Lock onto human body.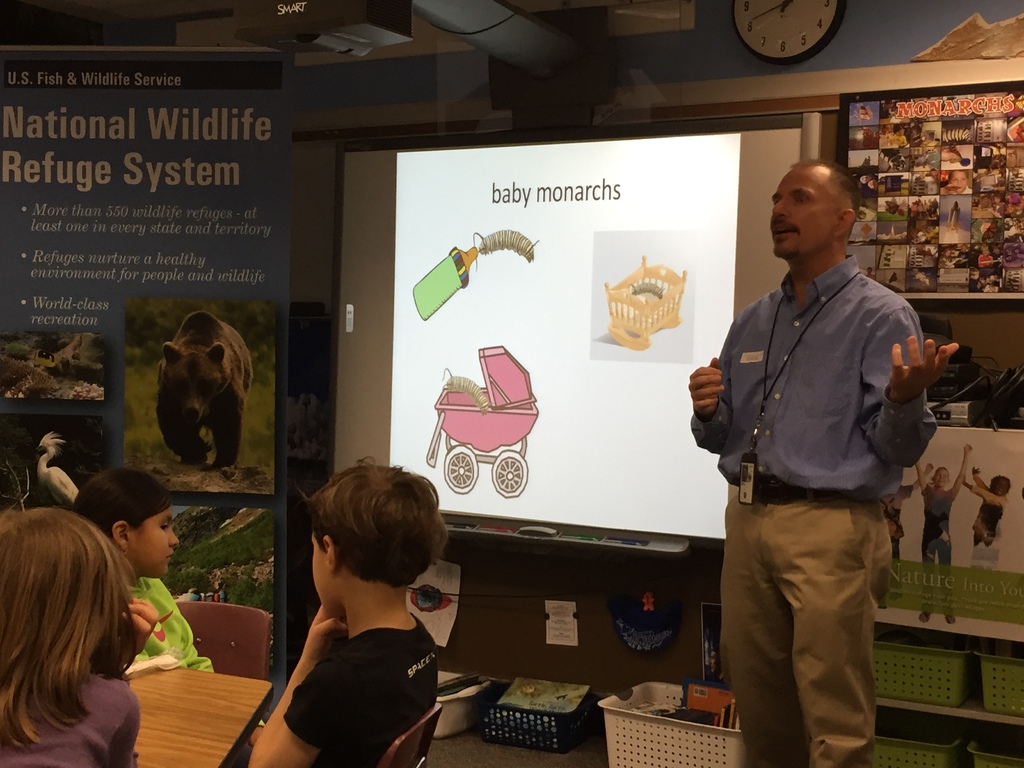
Locked: box=[913, 454, 973, 630].
